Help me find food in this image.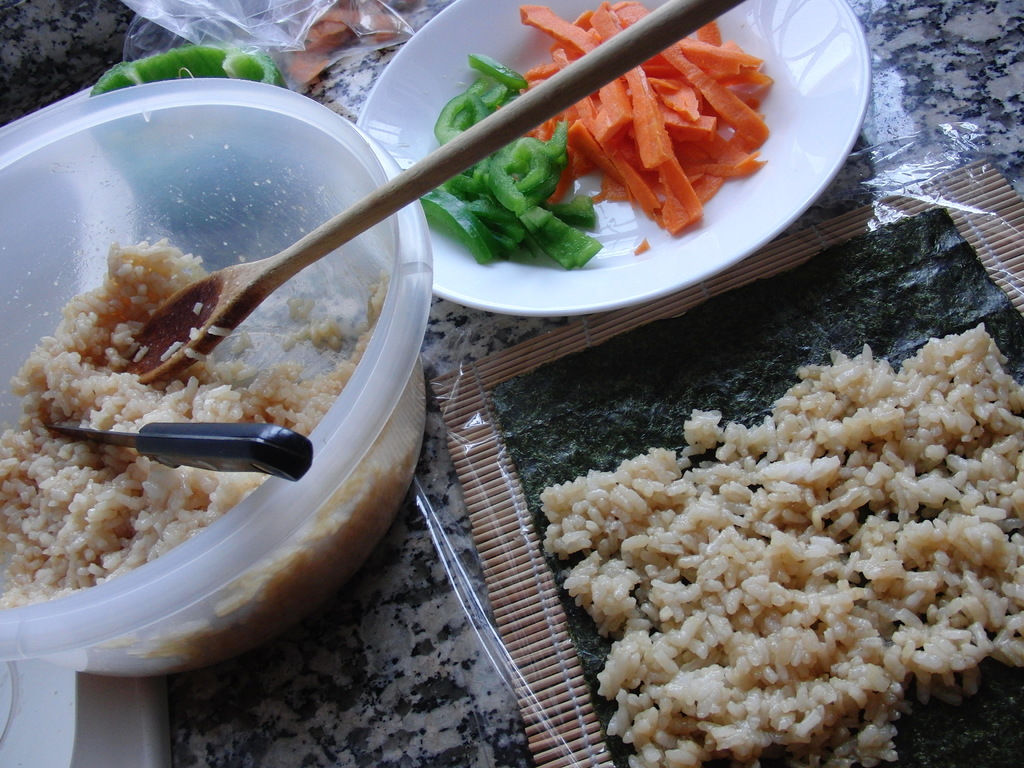
Found it: Rect(0, 236, 427, 681).
